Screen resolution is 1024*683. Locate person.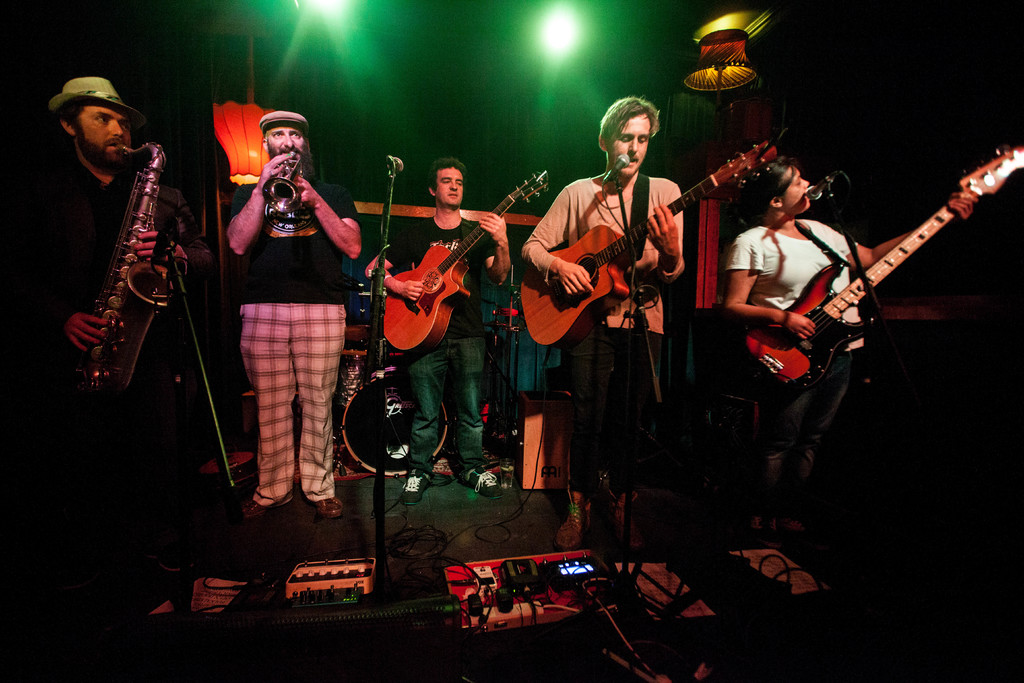
select_region(224, 113, 364, 515).
